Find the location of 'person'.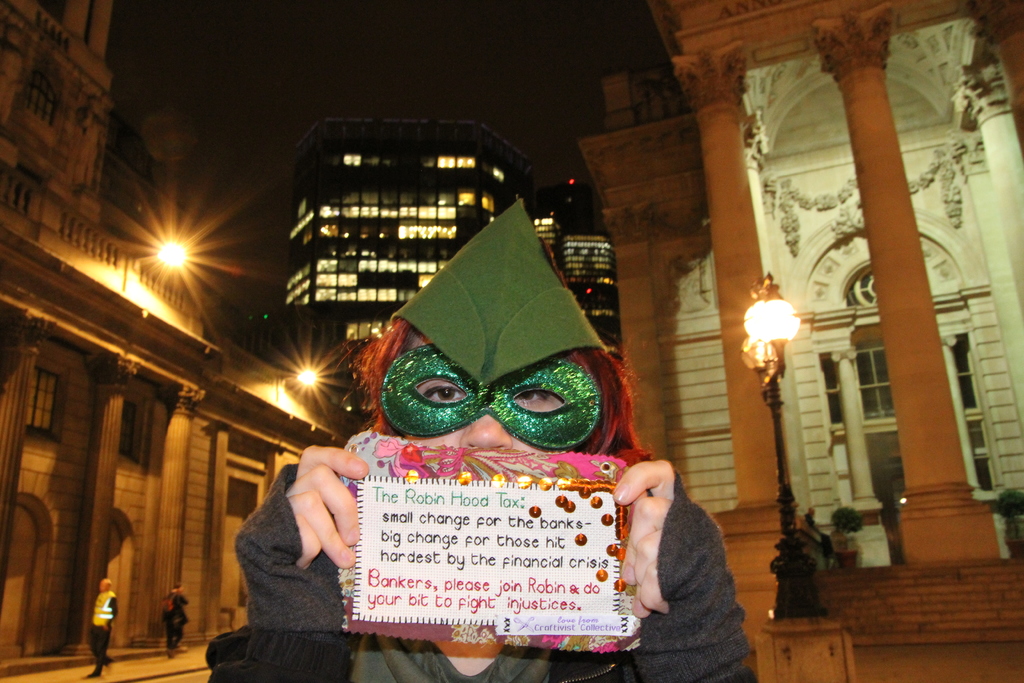
Location: bbox(84, 572, 115, 682).
